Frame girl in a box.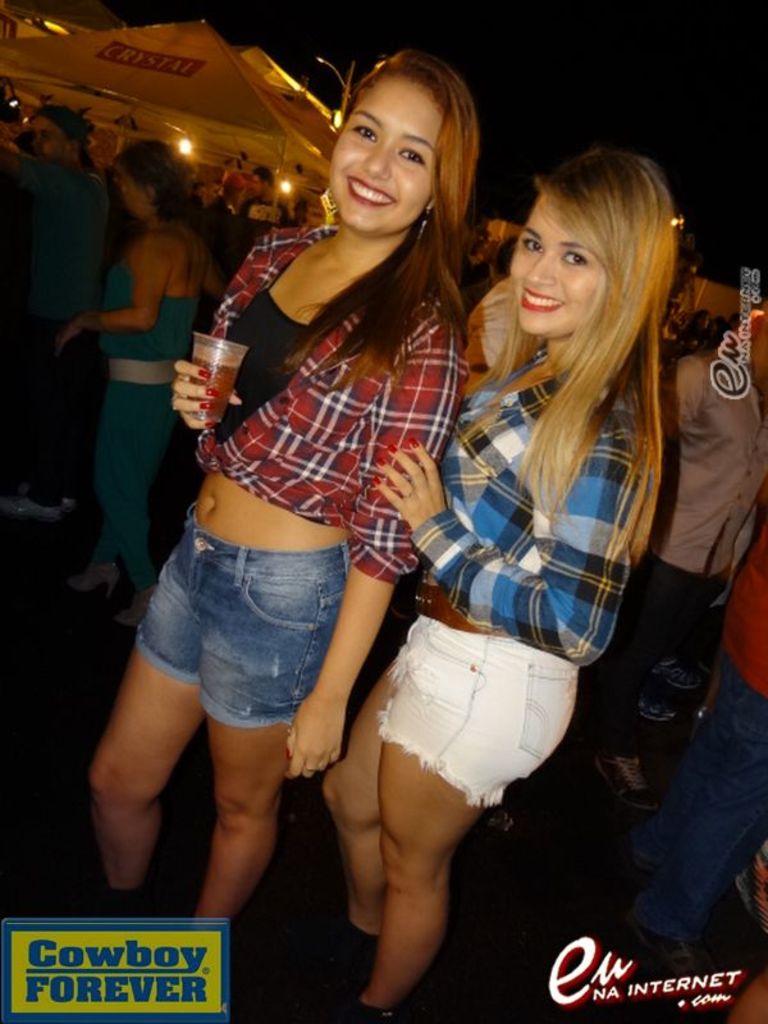
BBox(316, 134, 666, 1023).
